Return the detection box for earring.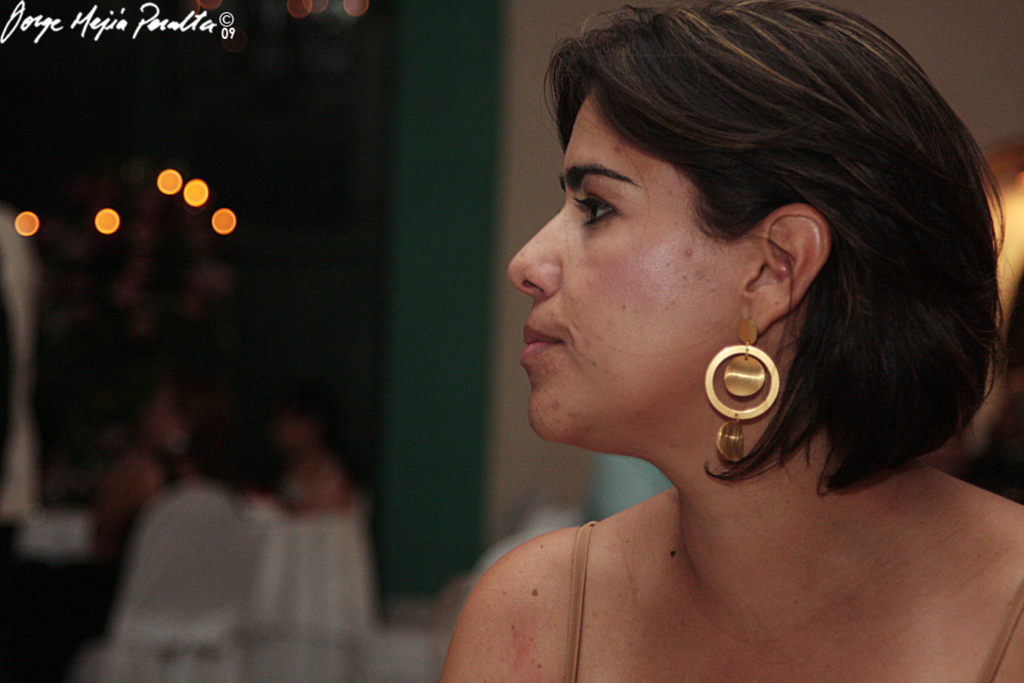
x1=701 y1=317 x2=787 y2=467.
